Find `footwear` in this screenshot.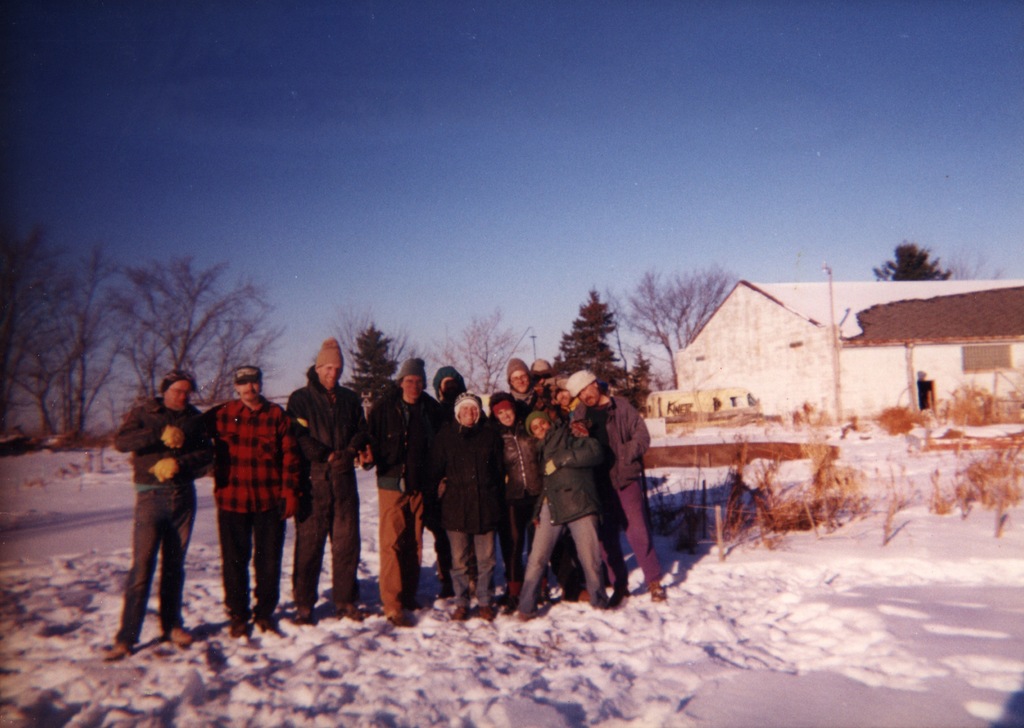
The bounding box for `footwear` is 104:639:139:665.
